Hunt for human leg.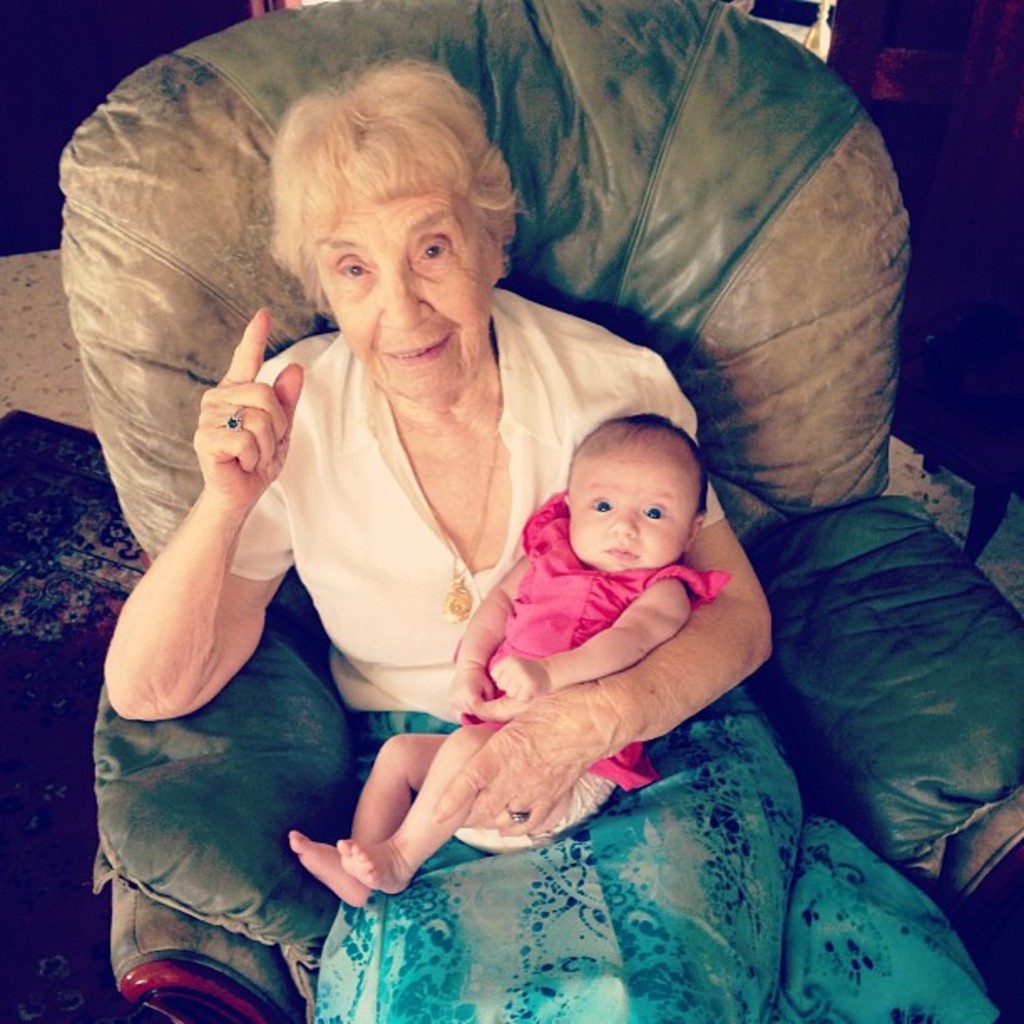
Hunted down at (330,728,505,895).
